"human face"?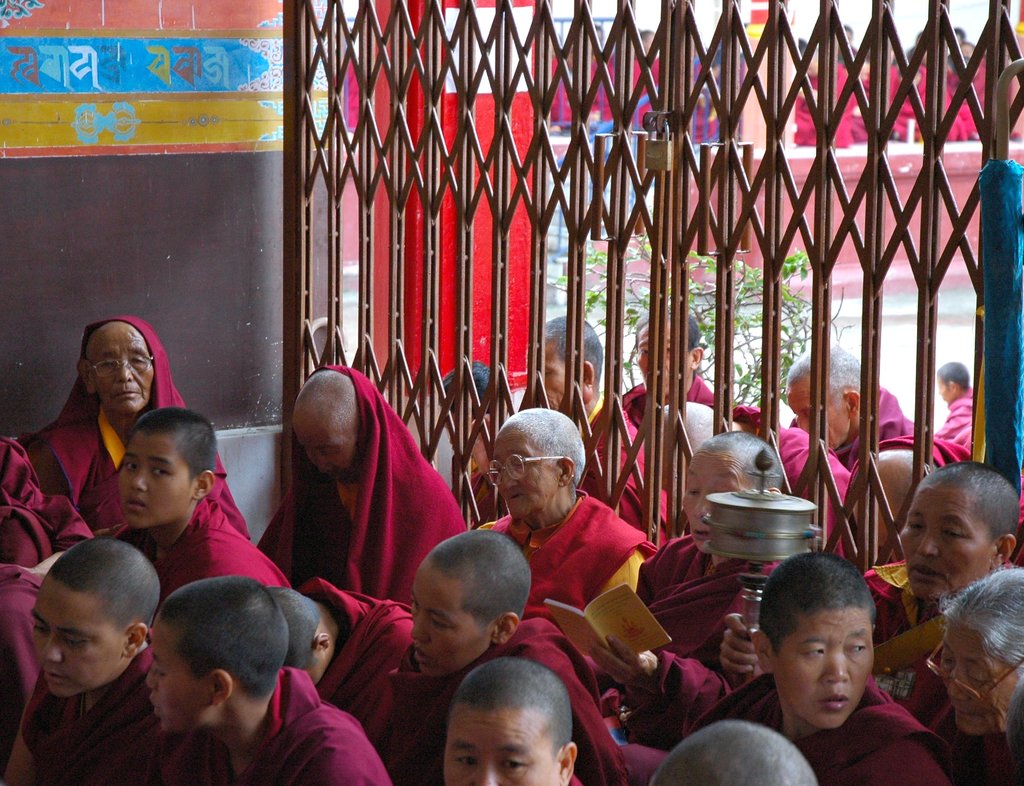
left=632, top=320, right=711, bottom=404
